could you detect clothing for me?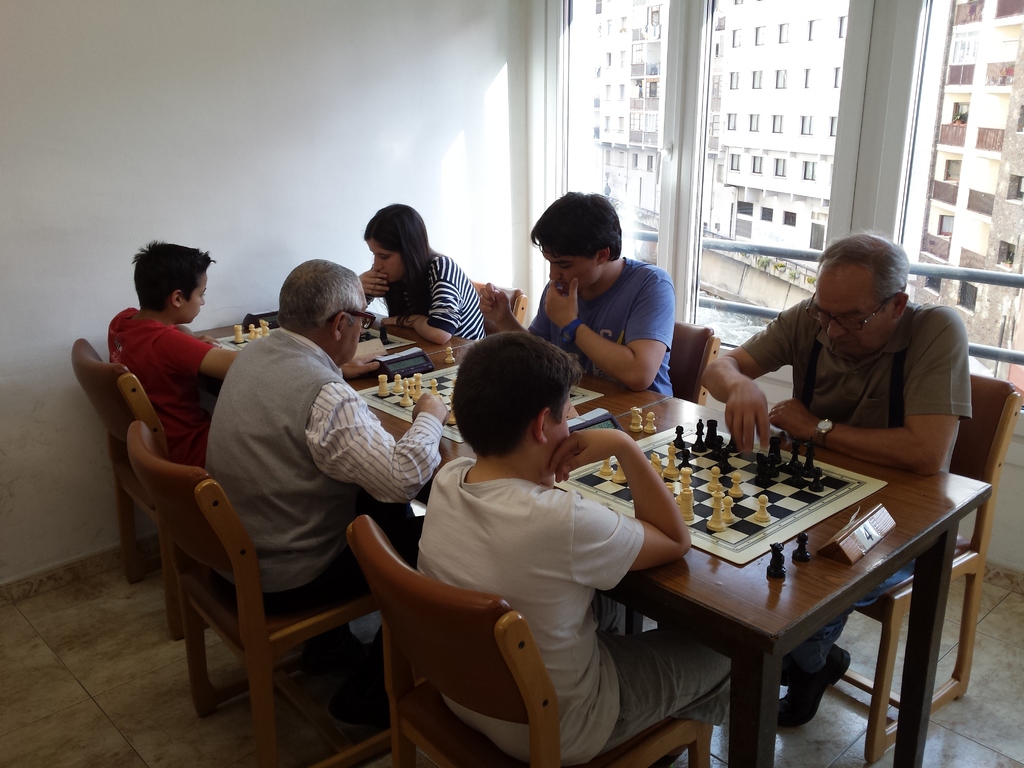
Detection result: <box>205,324,444,724</box>.
